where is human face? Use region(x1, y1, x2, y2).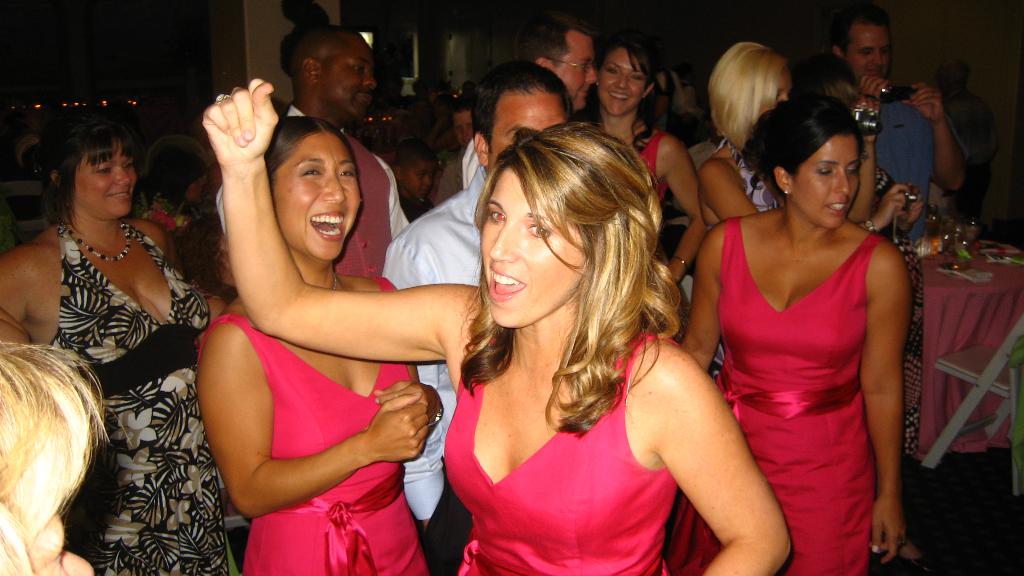
region(74, 133, 135, 217).
